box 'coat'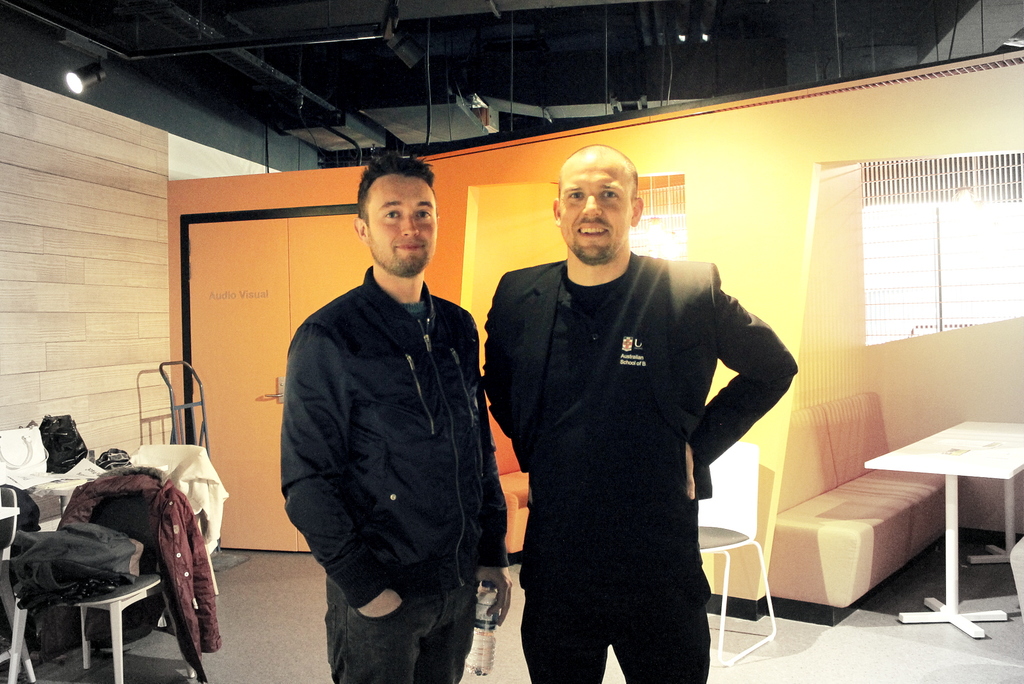
locate(484, 257, 792, 614)
